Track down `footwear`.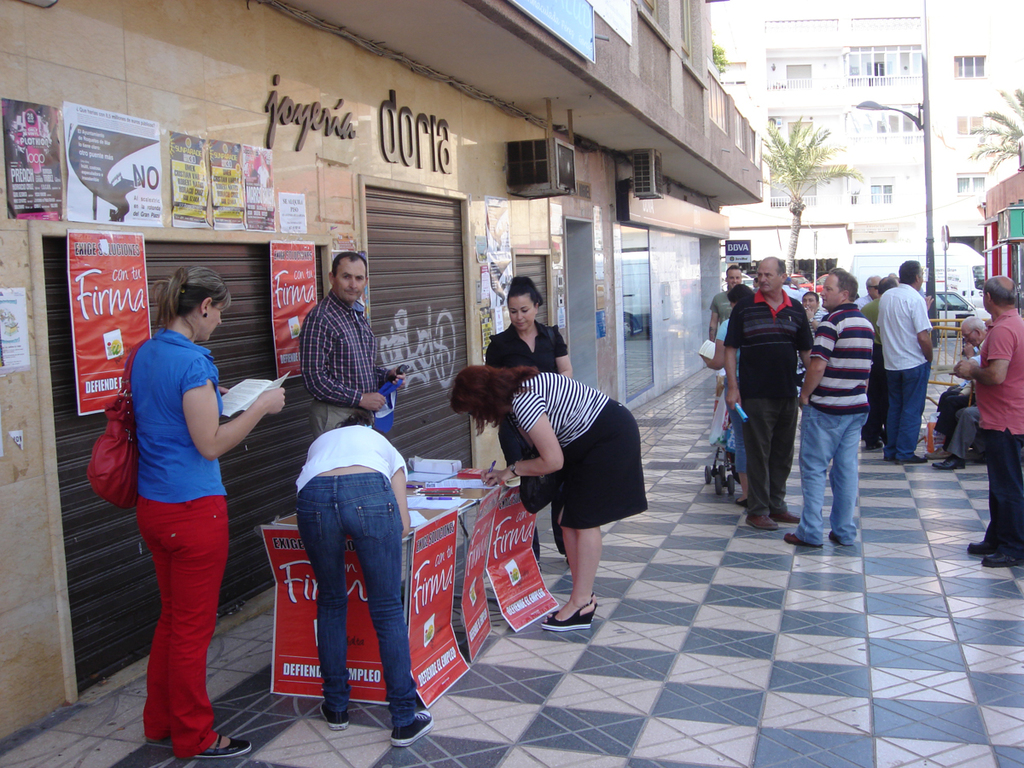
Tracked to locate(545, 588, 596, 620).
